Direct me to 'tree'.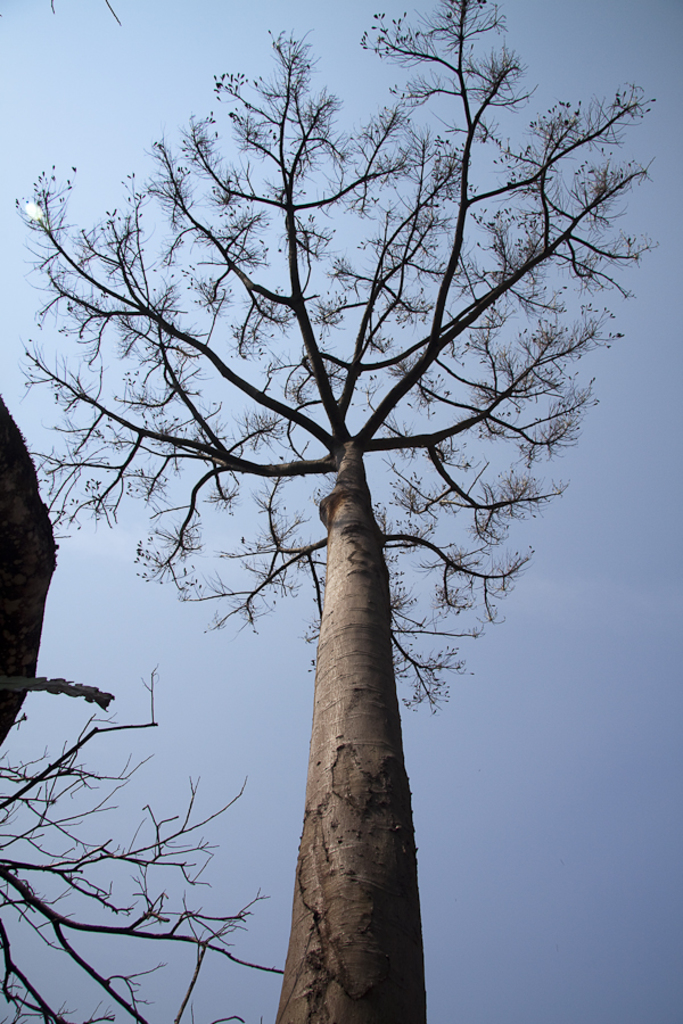
Direction: (x1=41, y1=84, x2=625, y2=998).
